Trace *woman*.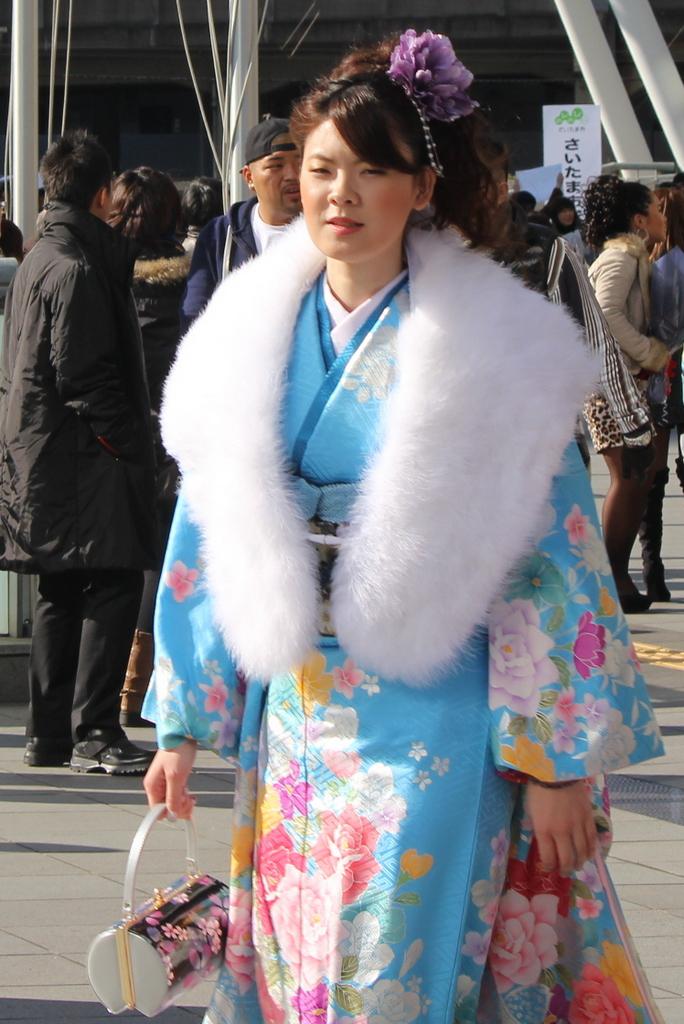
Traced to box=[123, 17, 663, 1023].
